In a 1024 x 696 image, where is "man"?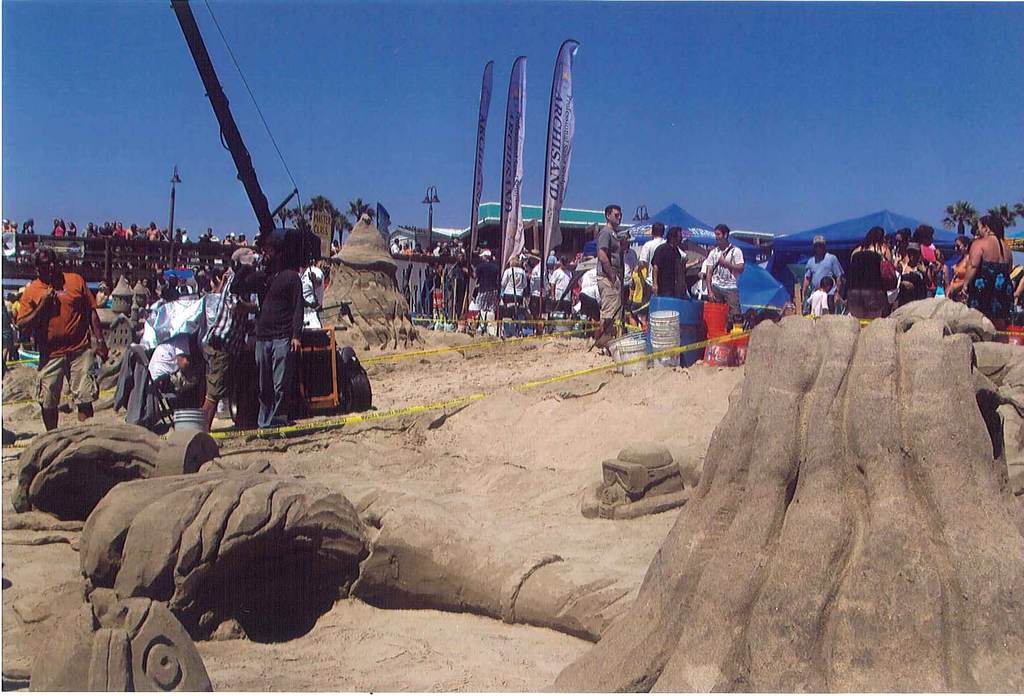
select_region(547, 249, 556, 268).
